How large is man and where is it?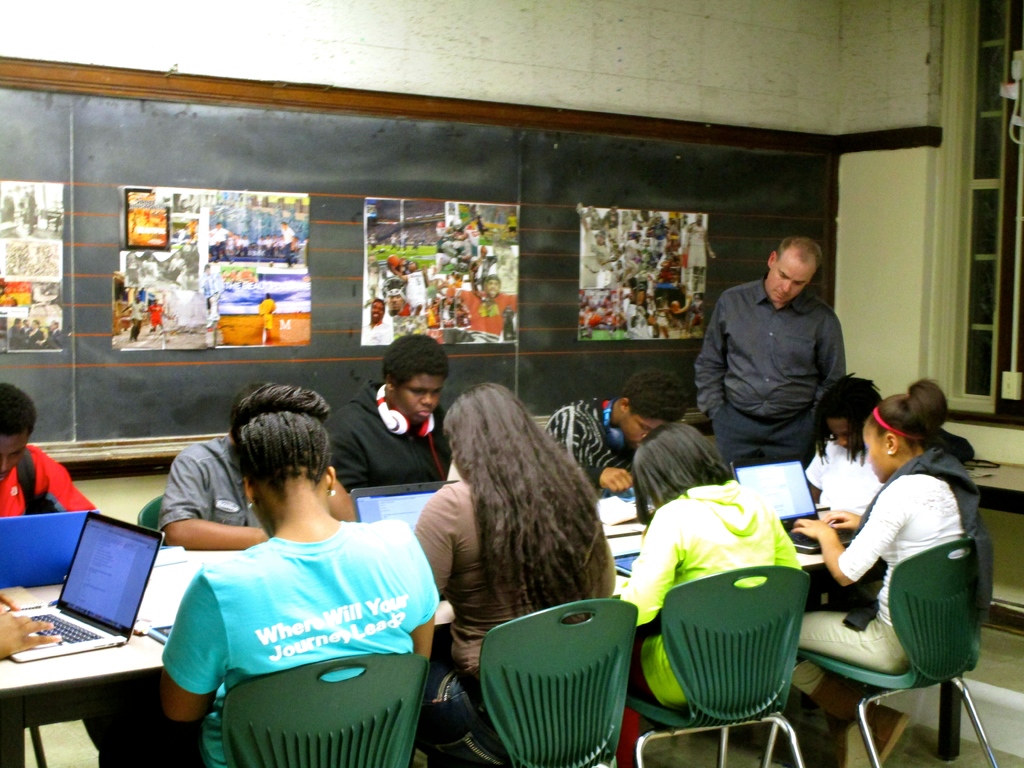
Bounding box: box=[654, 292, 670, 338].
